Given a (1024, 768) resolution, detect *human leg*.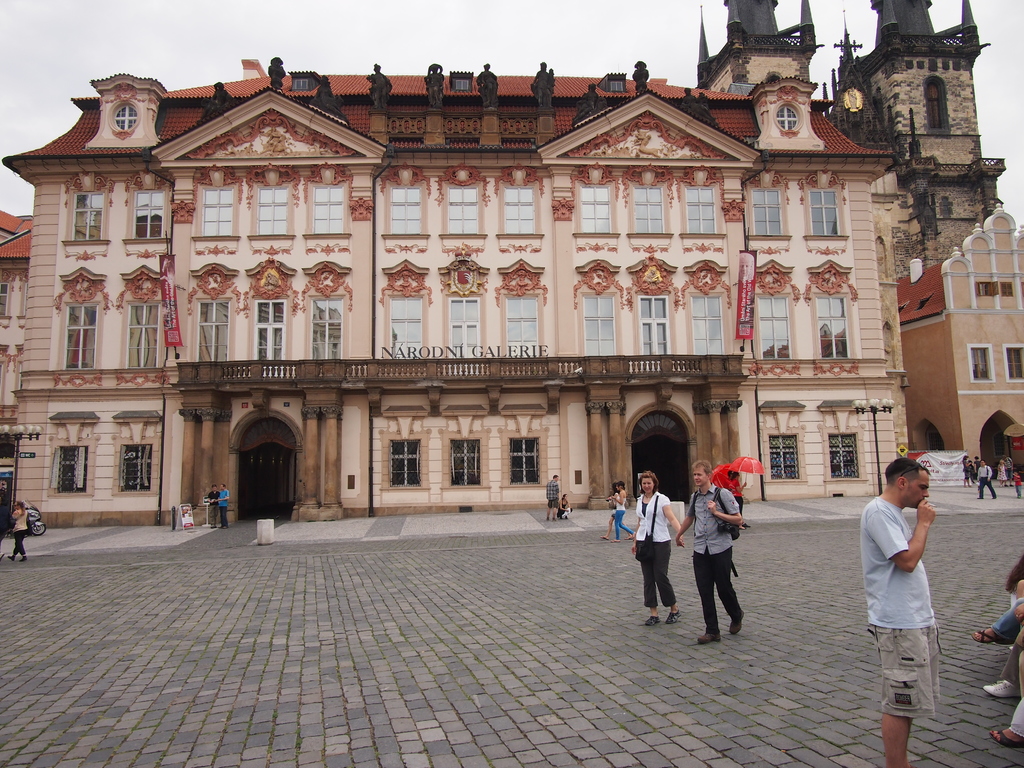
(x1=207, y1=502, x2=227, y2=528).
